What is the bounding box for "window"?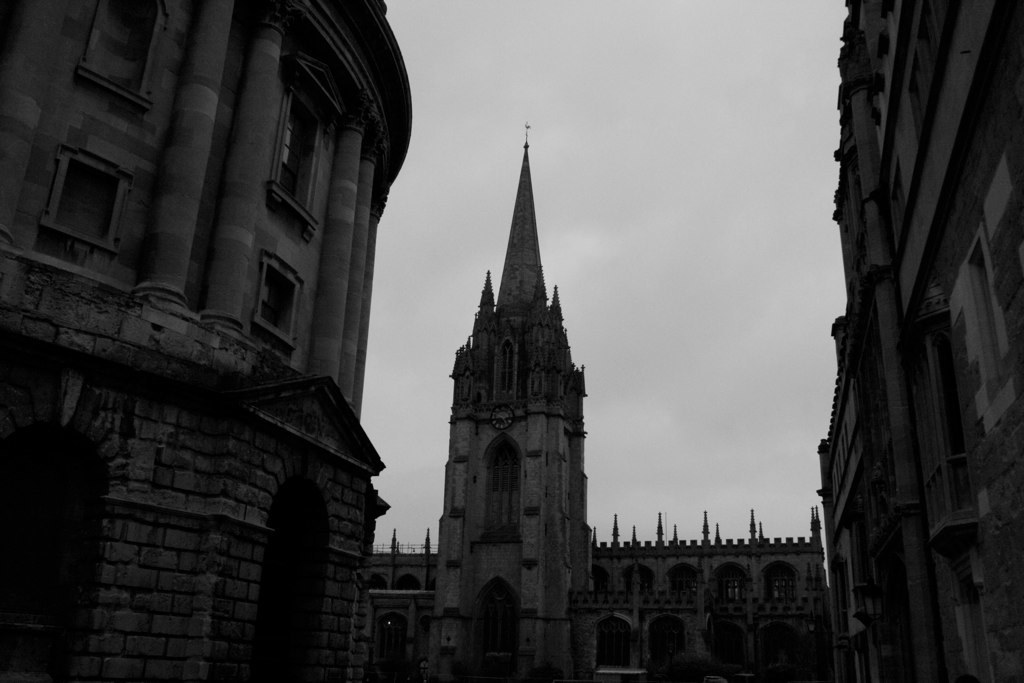
[65, 0, 175, 99].
